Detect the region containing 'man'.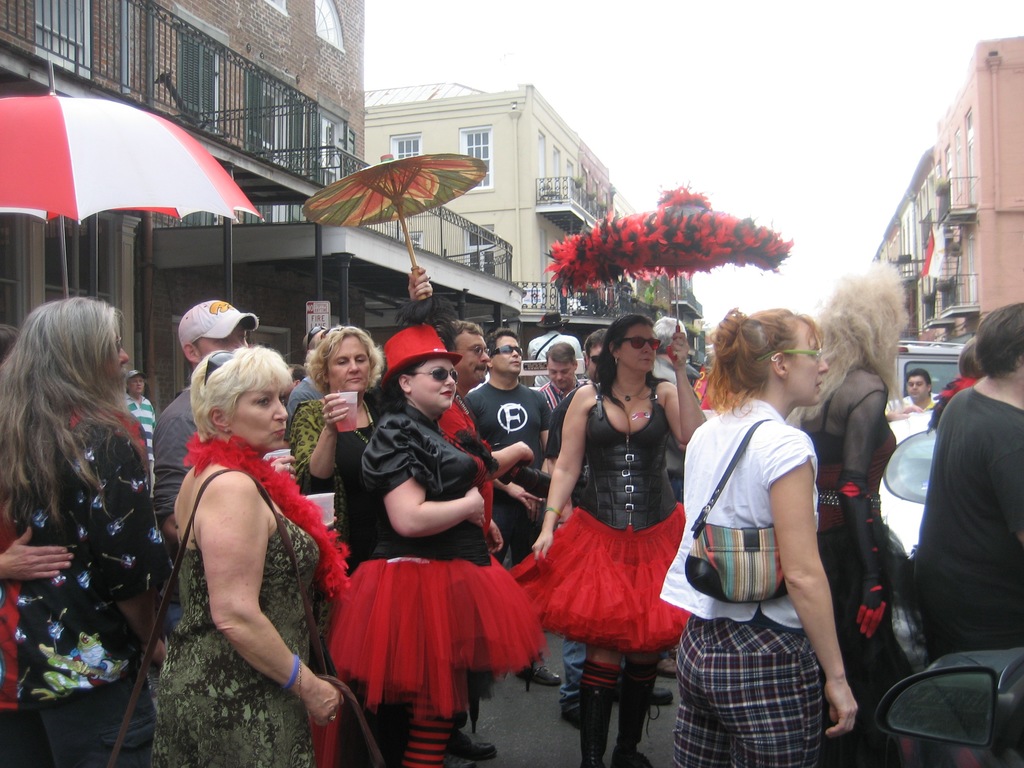
[left=536, top=346, right=588, bottom=419].
